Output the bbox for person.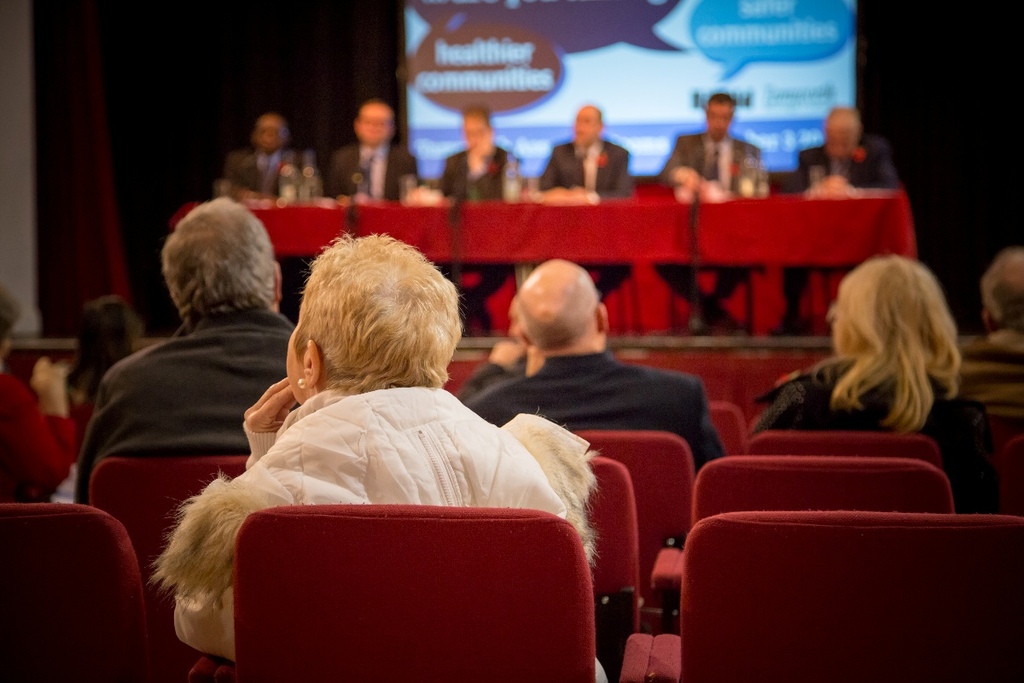
left=328, top=94, right=429, bottom=205.
